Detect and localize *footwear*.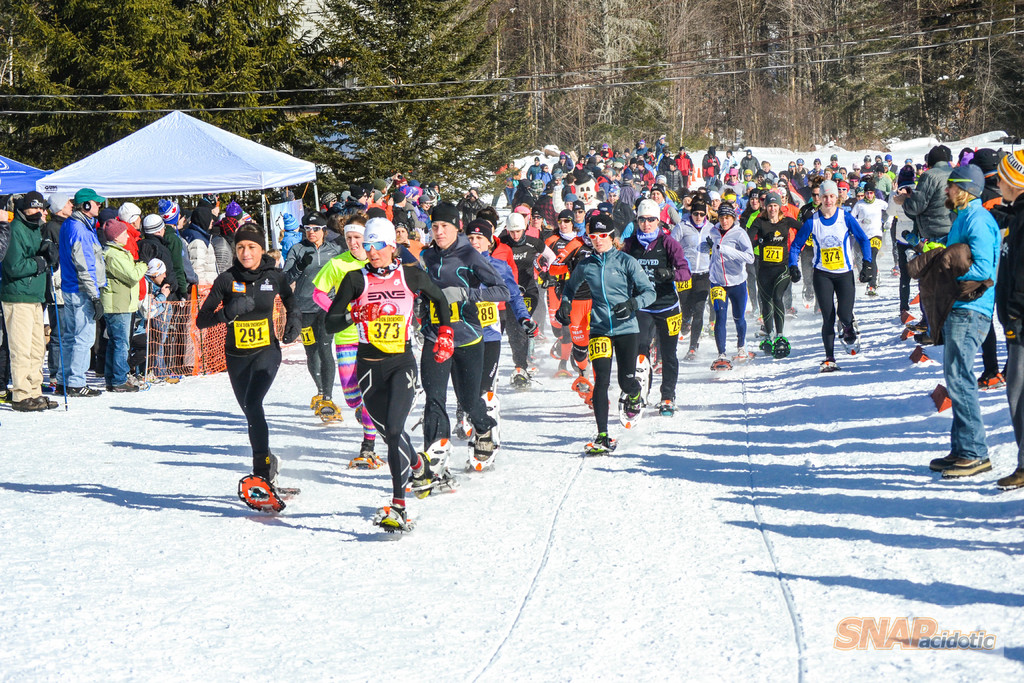
Localized at 840,313,857,347.
